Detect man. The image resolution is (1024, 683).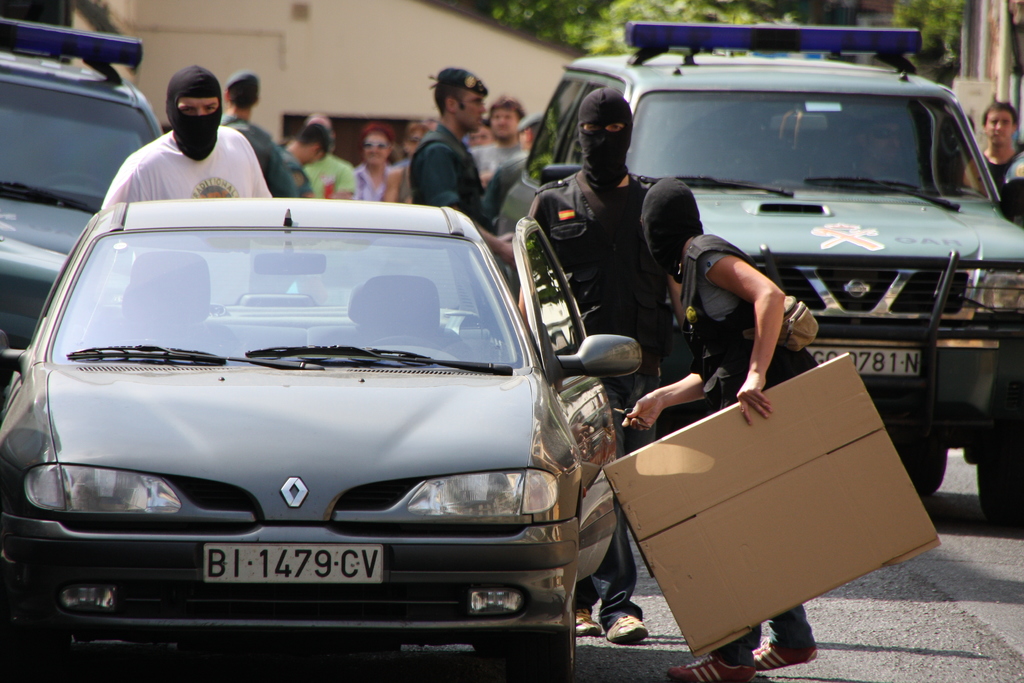
rect(273, 122, 328, 197).
